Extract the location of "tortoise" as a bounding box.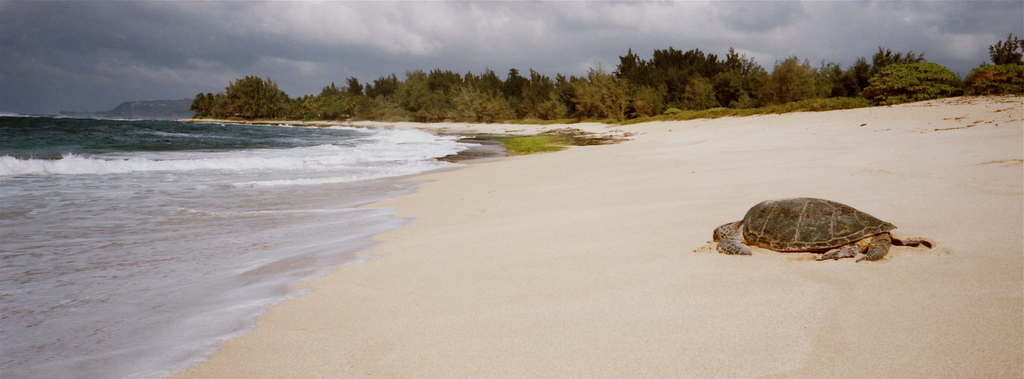
<box>709,195,936,258</box>.
